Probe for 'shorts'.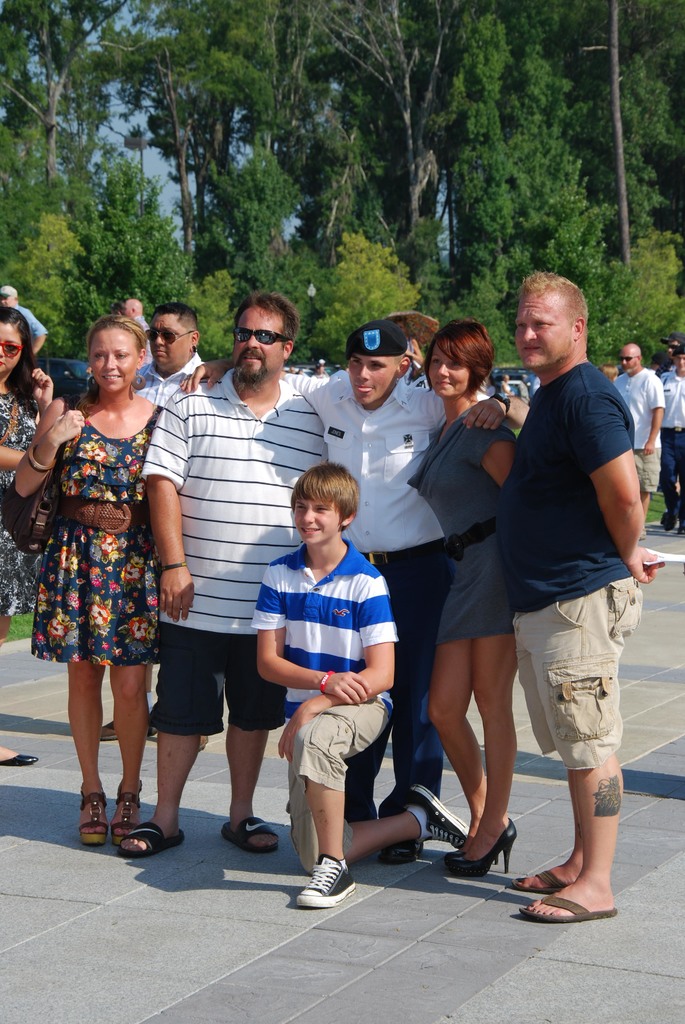
Probe result: left=630, top=449, right=665, bottom=494.
